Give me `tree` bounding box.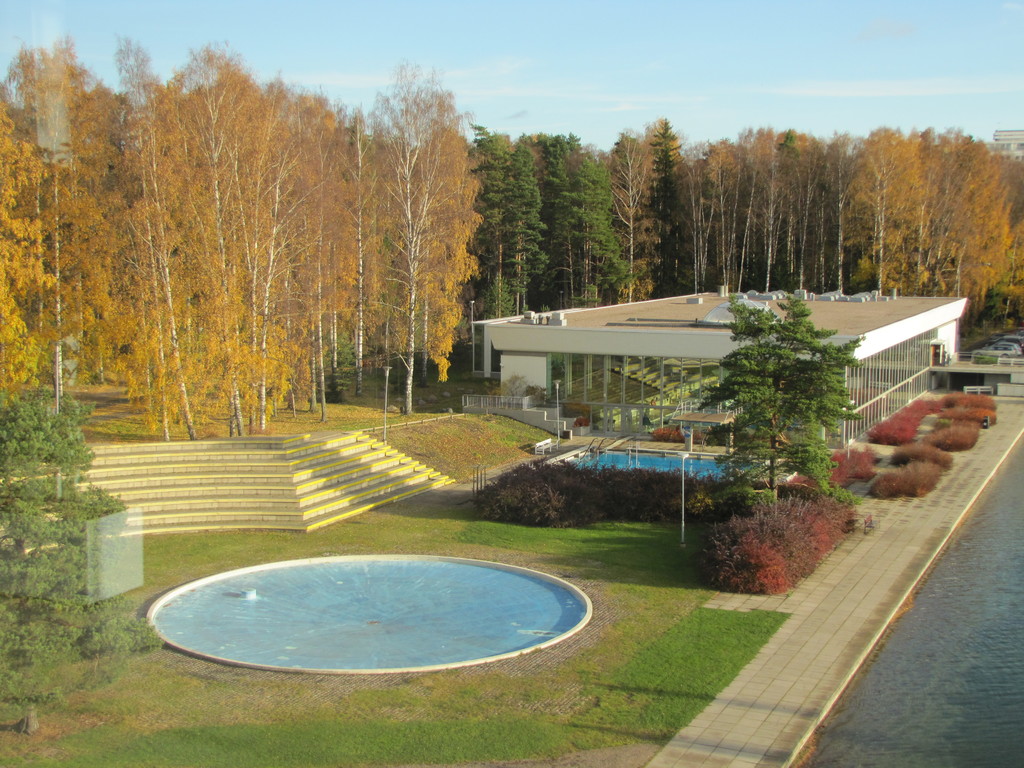
bbox(604, 135, 665, 373).
